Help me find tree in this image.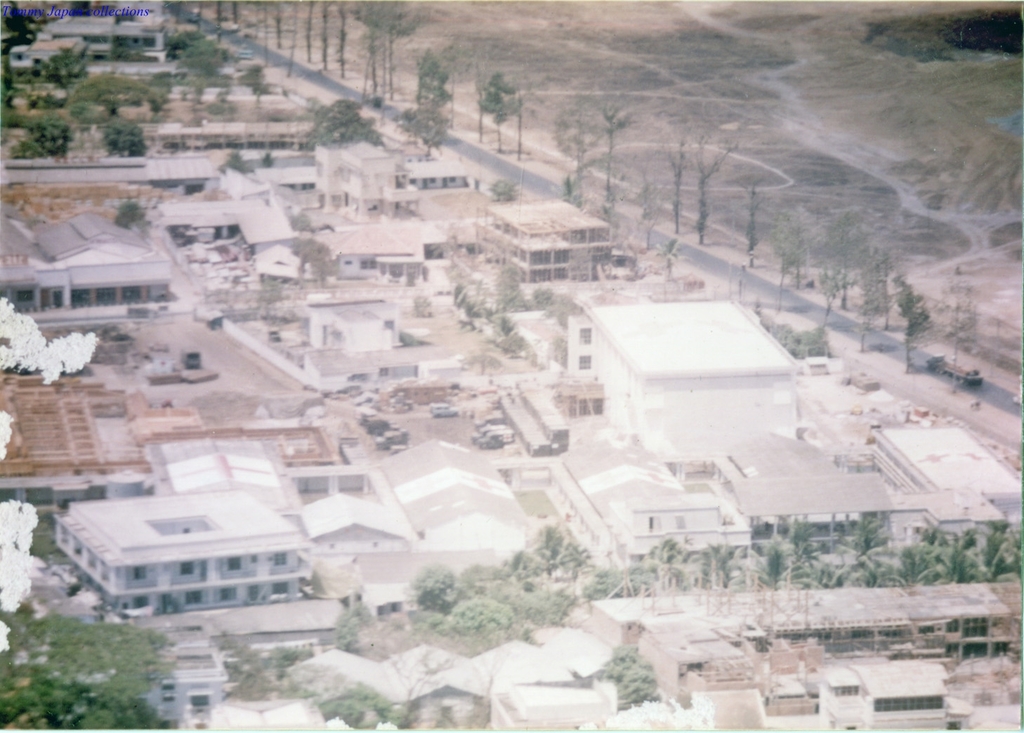
Found it: box(0, 0, 1023, 732).
